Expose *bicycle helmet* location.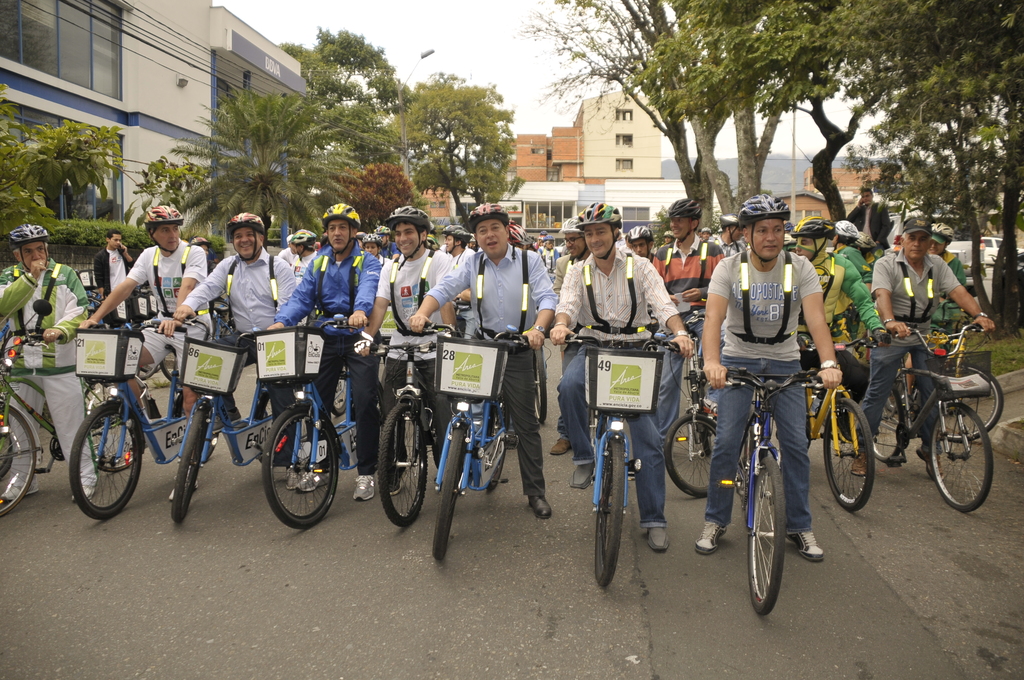
Exposed at <bbox>671, 193, 700, 221</bbox>.
